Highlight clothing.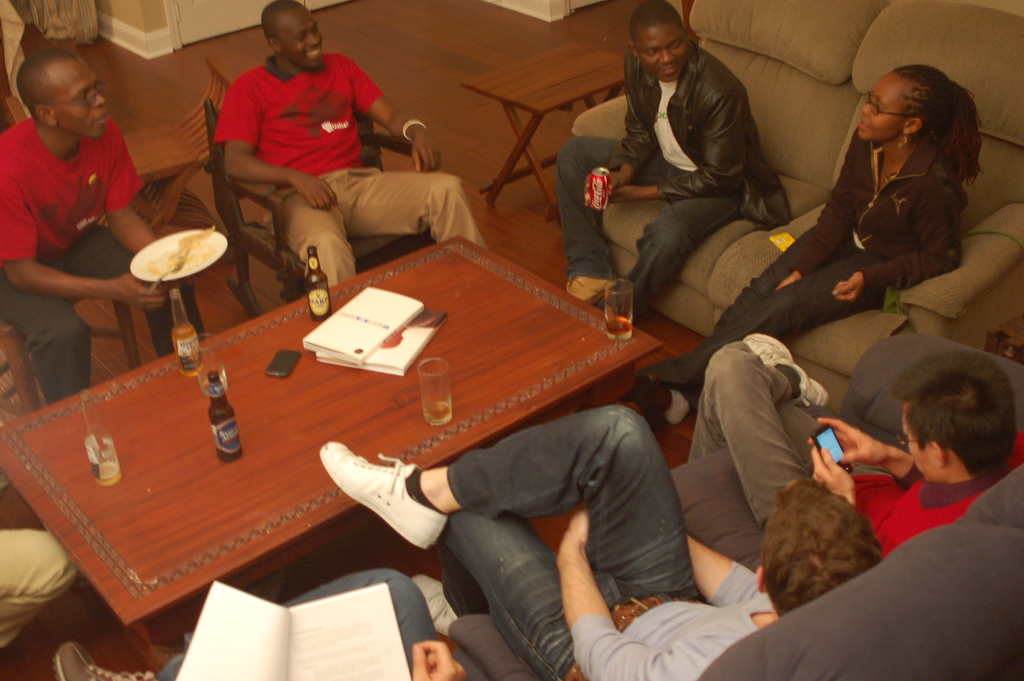
Highlighted region: (left=437, top=398, right=782, bottom=680).
